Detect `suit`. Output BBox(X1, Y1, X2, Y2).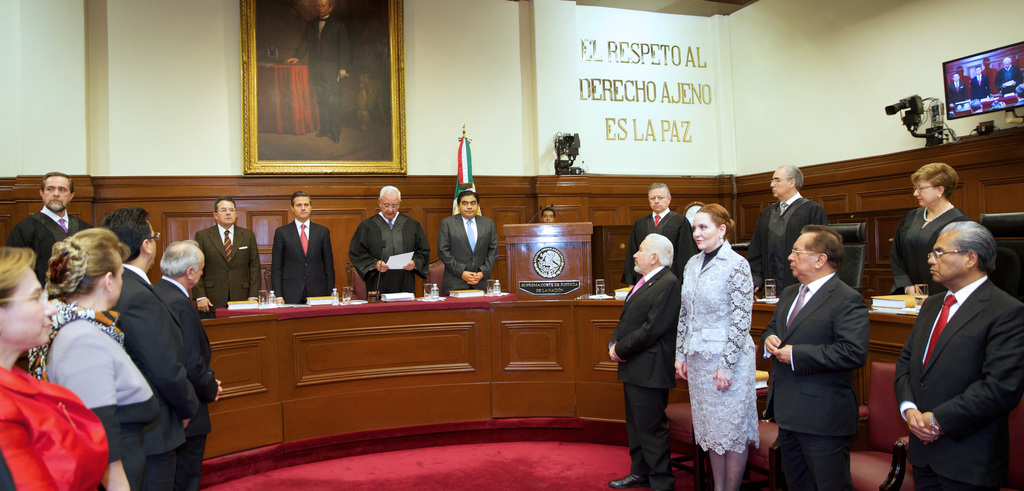
BBox(106, 264, 211, 490).
